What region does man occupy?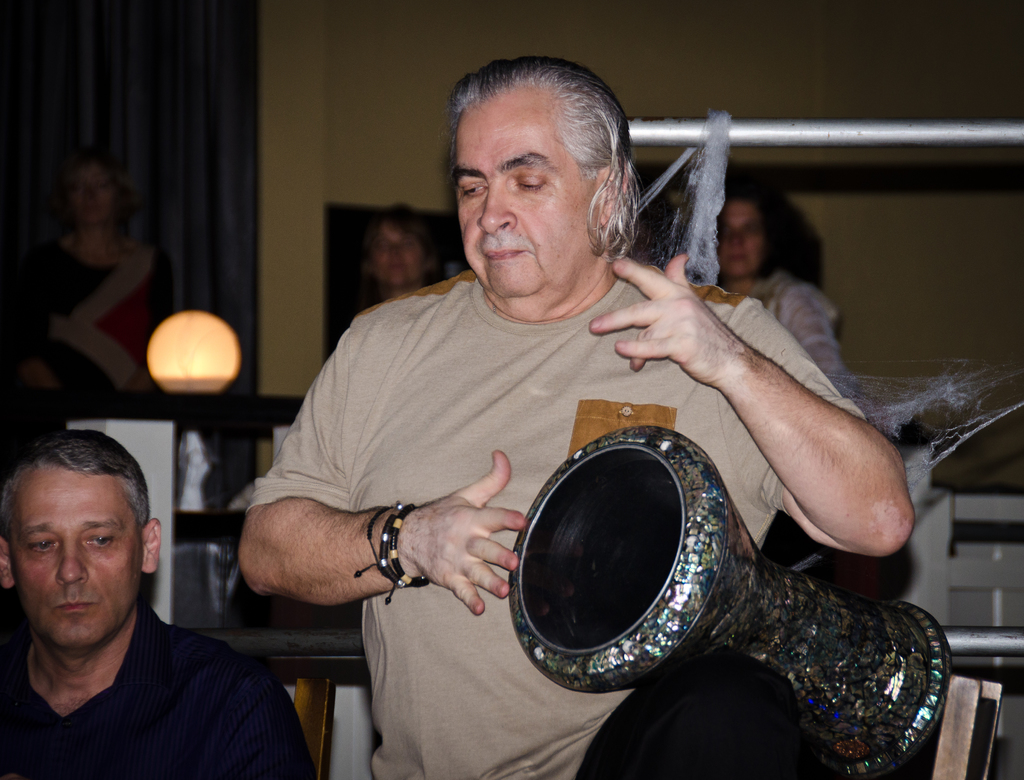
[left=237, top=56, right=916, bottom=779].
